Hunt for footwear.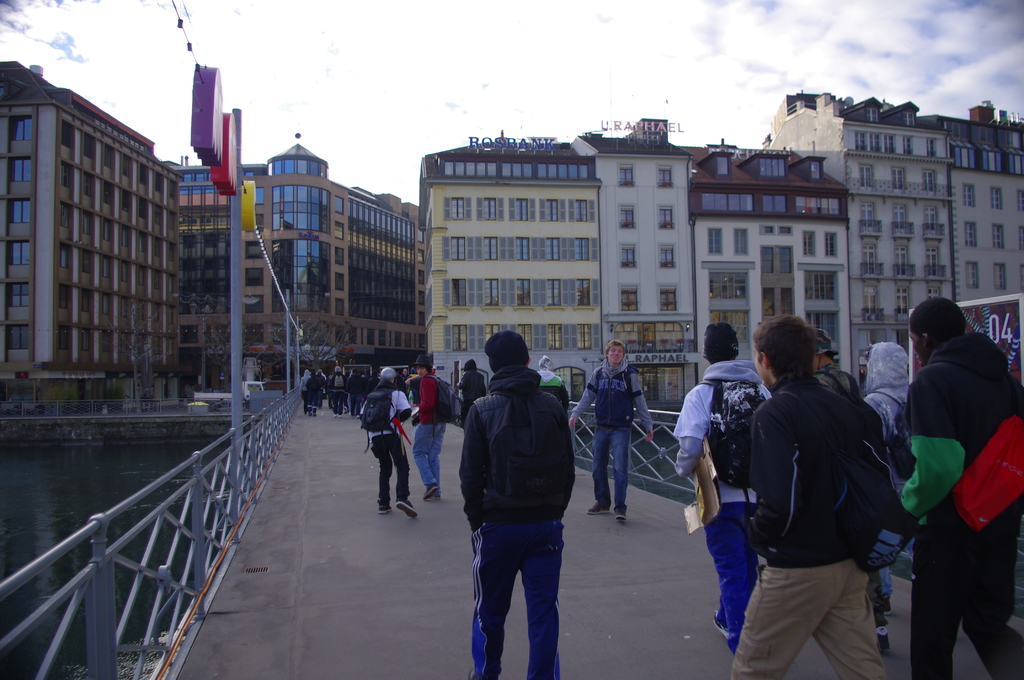
Hunted down at bbox=(422, 483, 437, 499).
